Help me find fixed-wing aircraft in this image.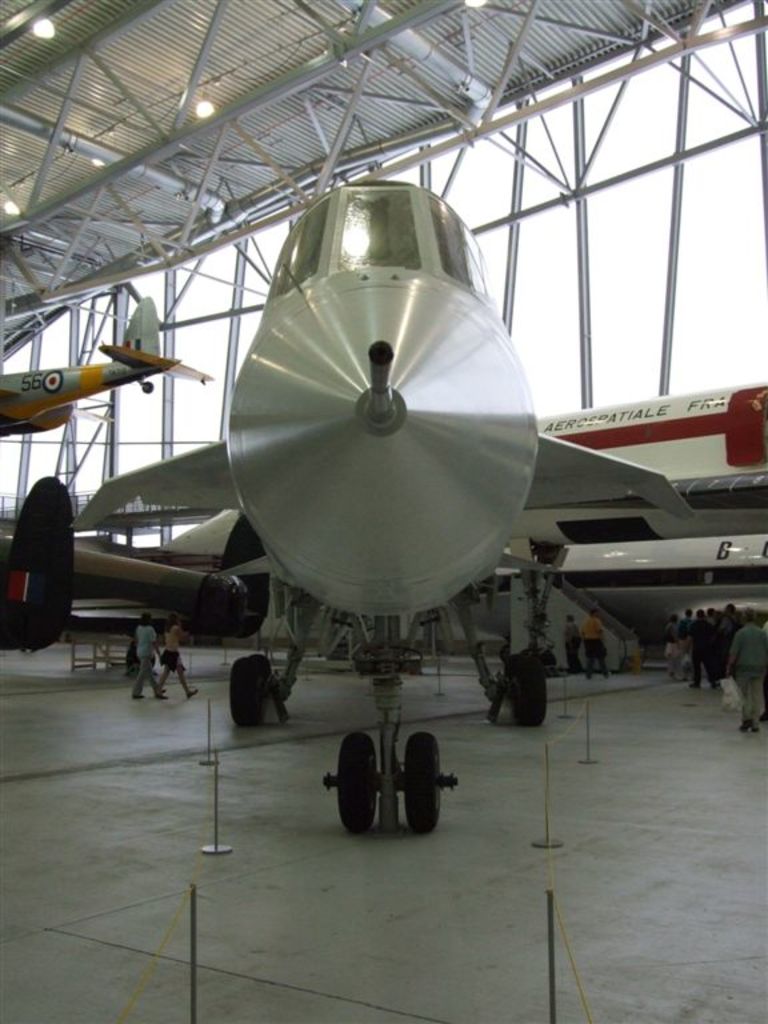
Found it: bbox(0, 291, 217, 436).
